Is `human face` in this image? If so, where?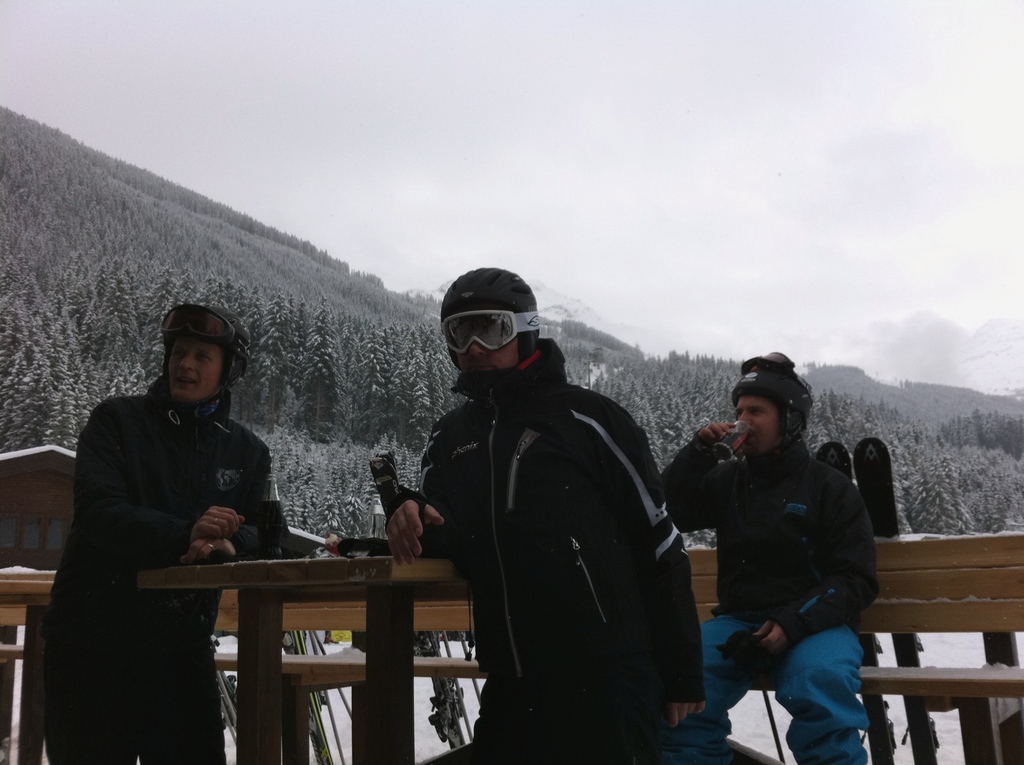
Yes, at x1=736, y1=394, x2=785, y2=456.
